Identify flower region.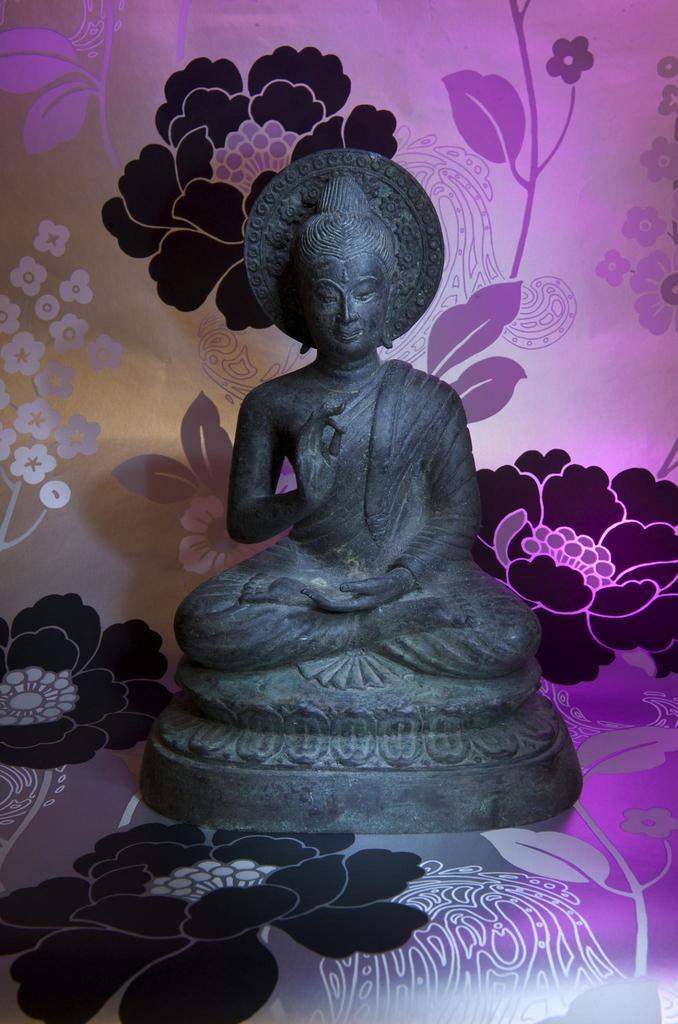
Region: {"x1": 657, "y1": 84, "x2": 677, "y2": 112}.
